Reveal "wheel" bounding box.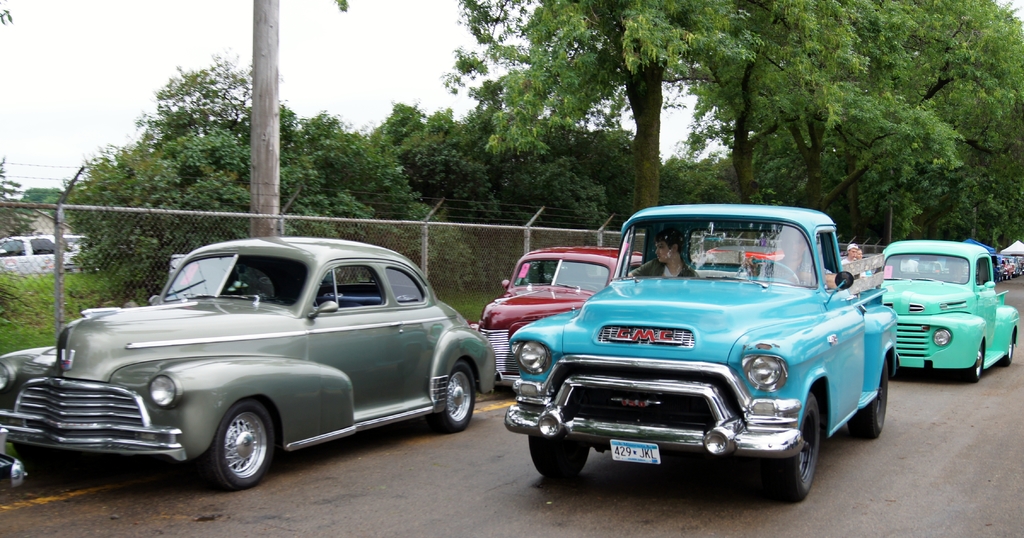
Revealed: x1=961, y1=342, x2=984, y2=381.
